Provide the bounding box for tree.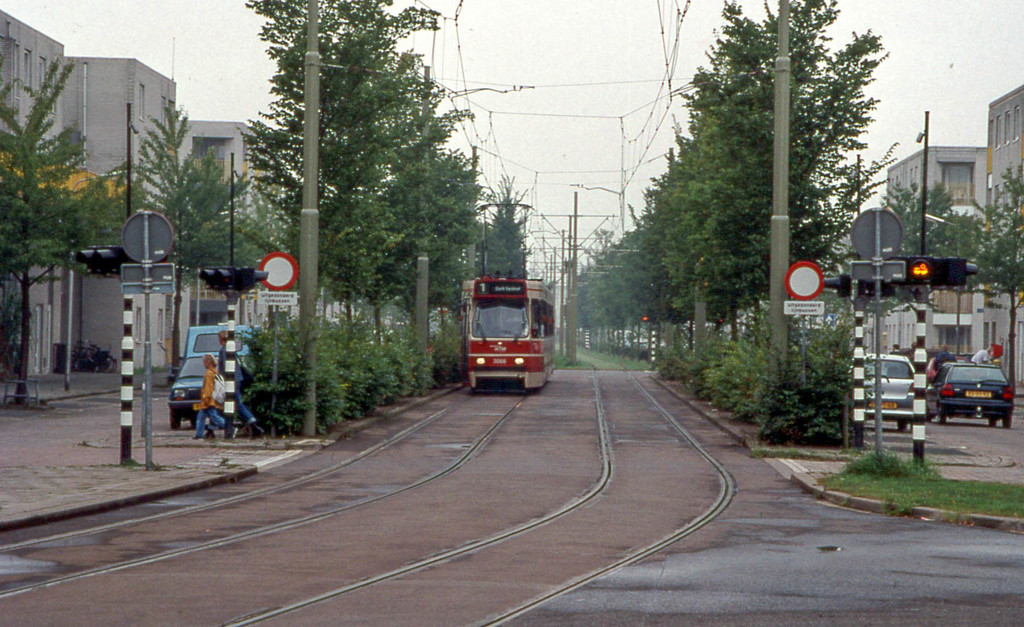
Rect(0, 45, 142, 419).
